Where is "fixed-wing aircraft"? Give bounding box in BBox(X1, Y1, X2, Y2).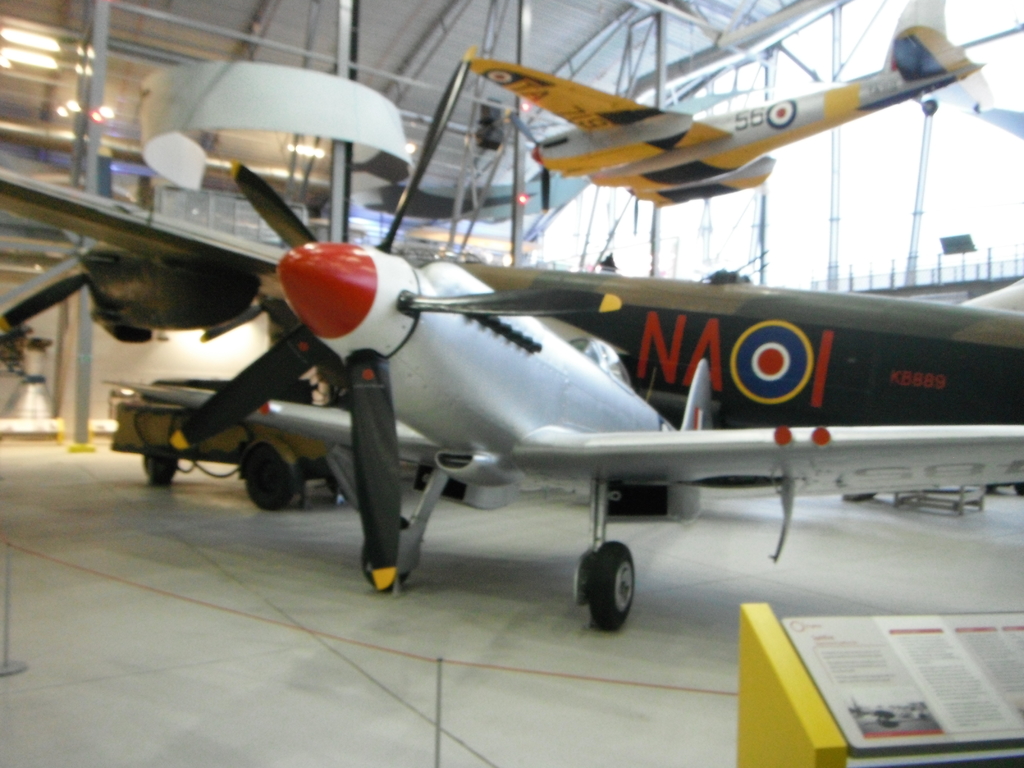
BBox(0, 161, 1023, 636).
